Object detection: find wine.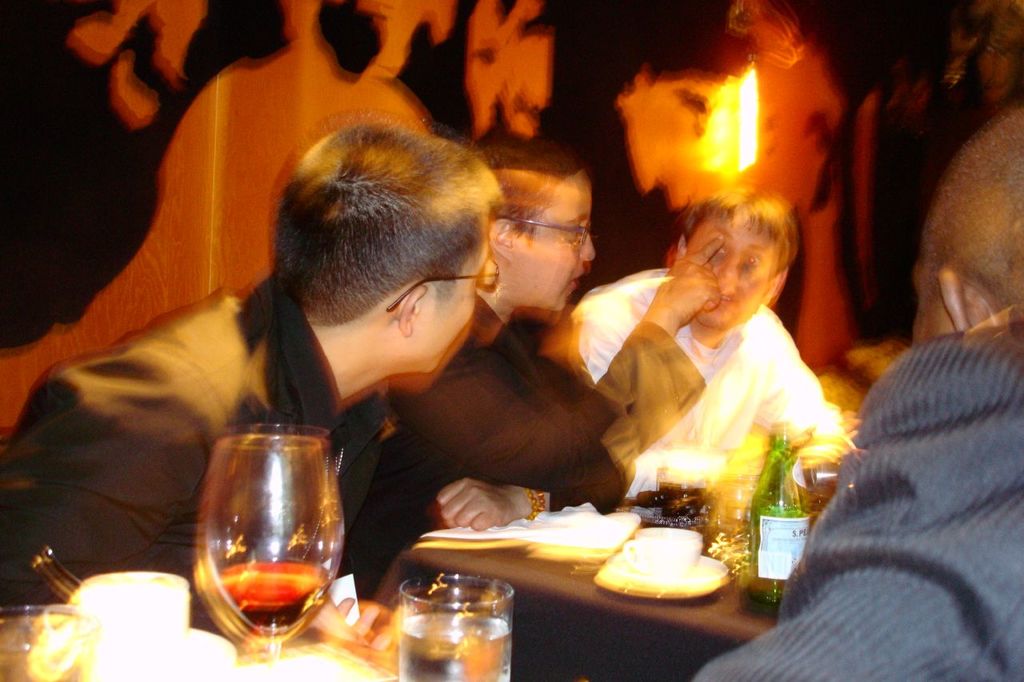
734/420/826/616.
